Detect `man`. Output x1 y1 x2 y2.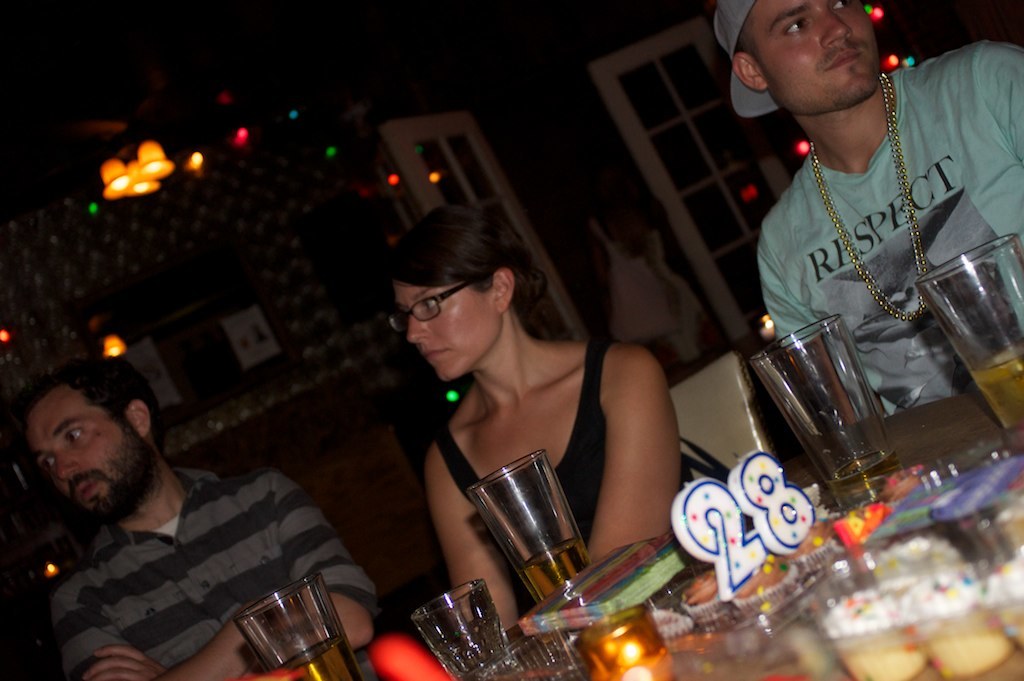
0 363 314 678.
